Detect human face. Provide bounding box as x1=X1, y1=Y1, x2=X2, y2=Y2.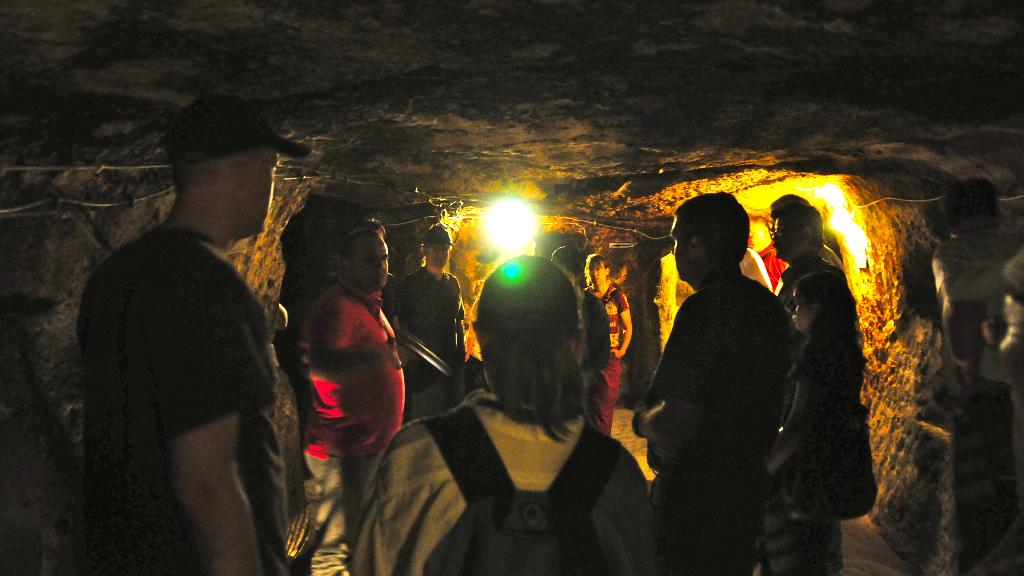
x1=669, y1=218, x2=690, y2=282.
